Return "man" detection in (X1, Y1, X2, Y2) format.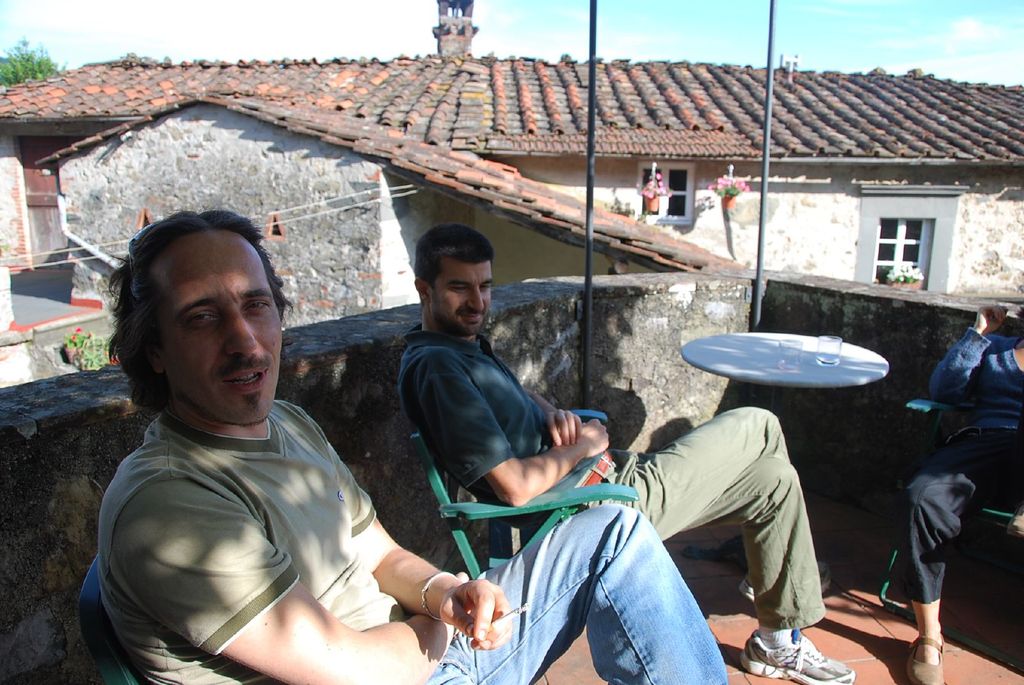
(395, 224, 854, 684).
